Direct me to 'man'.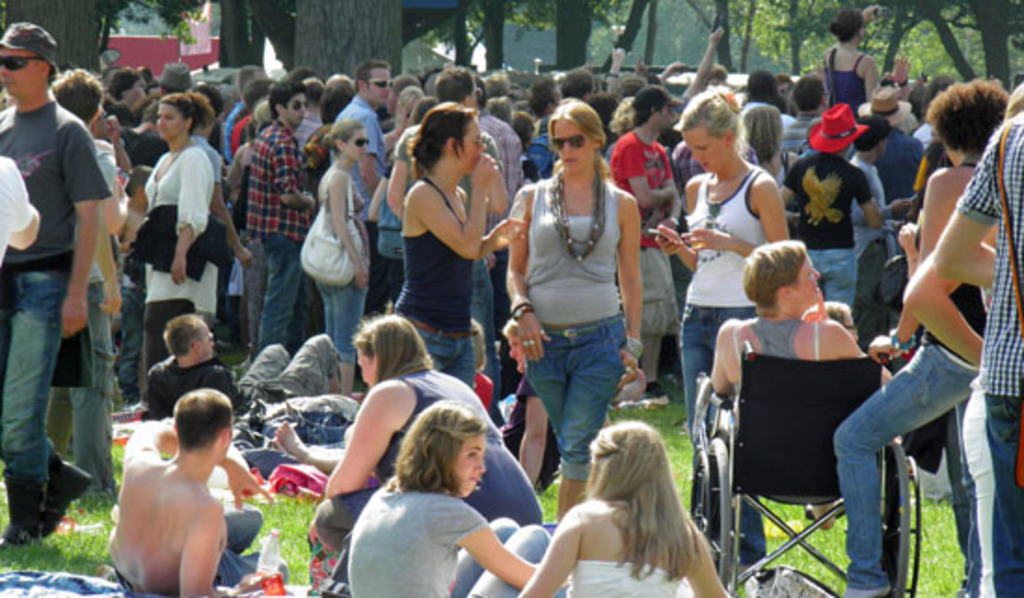
Direction: 931,101,1022,596.
